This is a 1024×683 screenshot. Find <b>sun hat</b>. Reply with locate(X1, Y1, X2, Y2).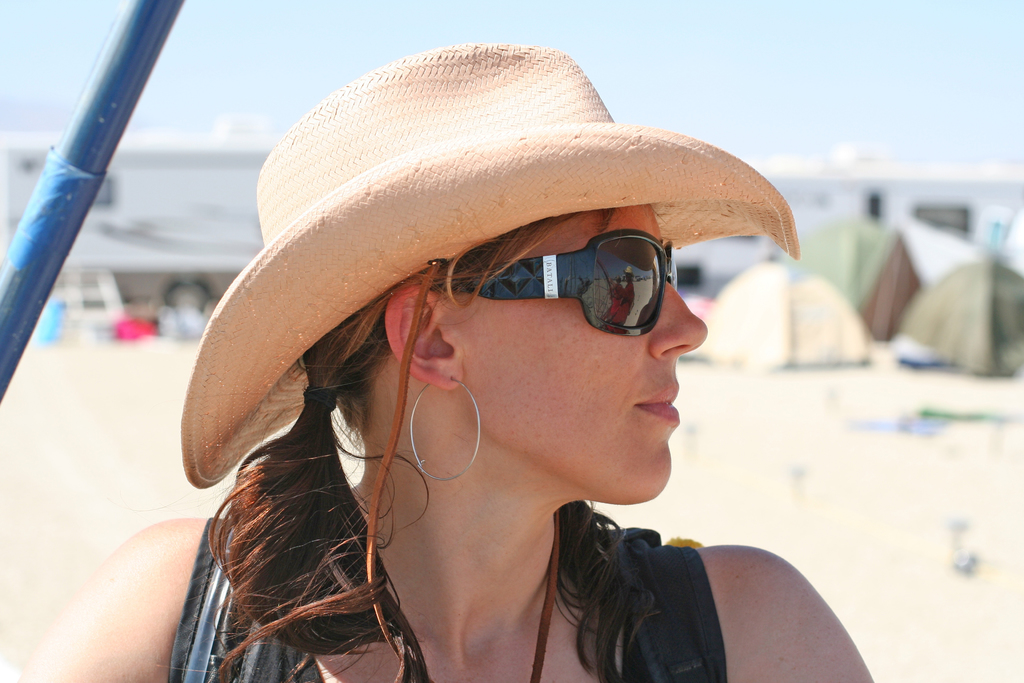
locate(180, 44, 803, 498).
